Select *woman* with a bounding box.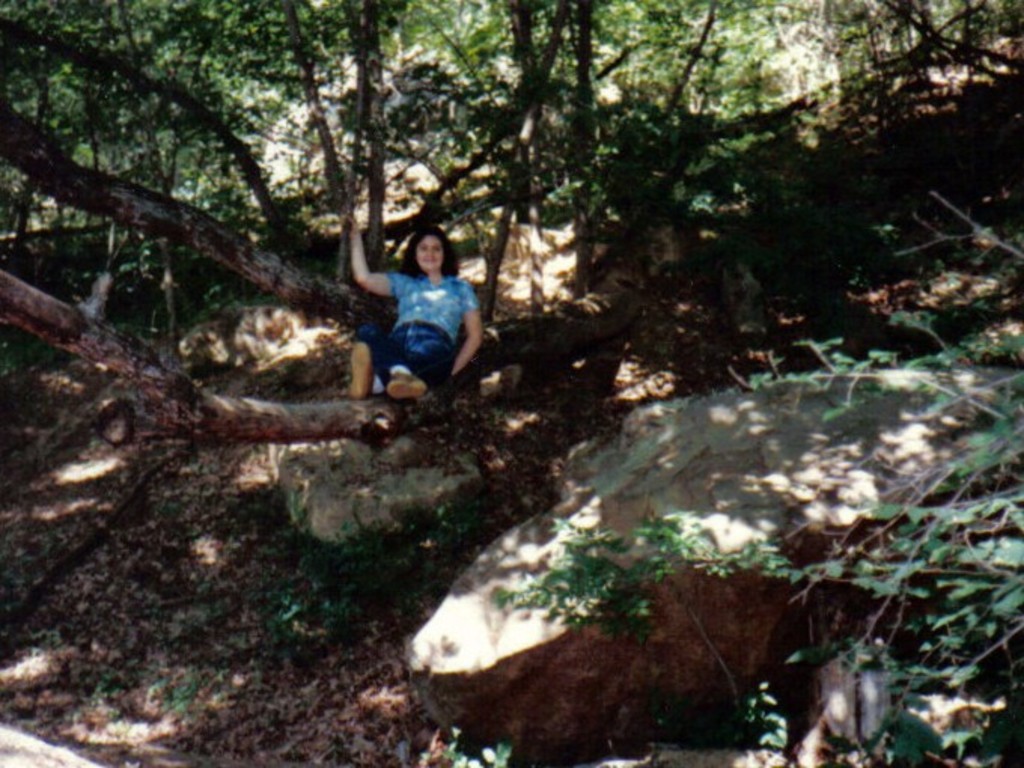
pyautogui.locateOnScreen(312, 203, 507, 425).
